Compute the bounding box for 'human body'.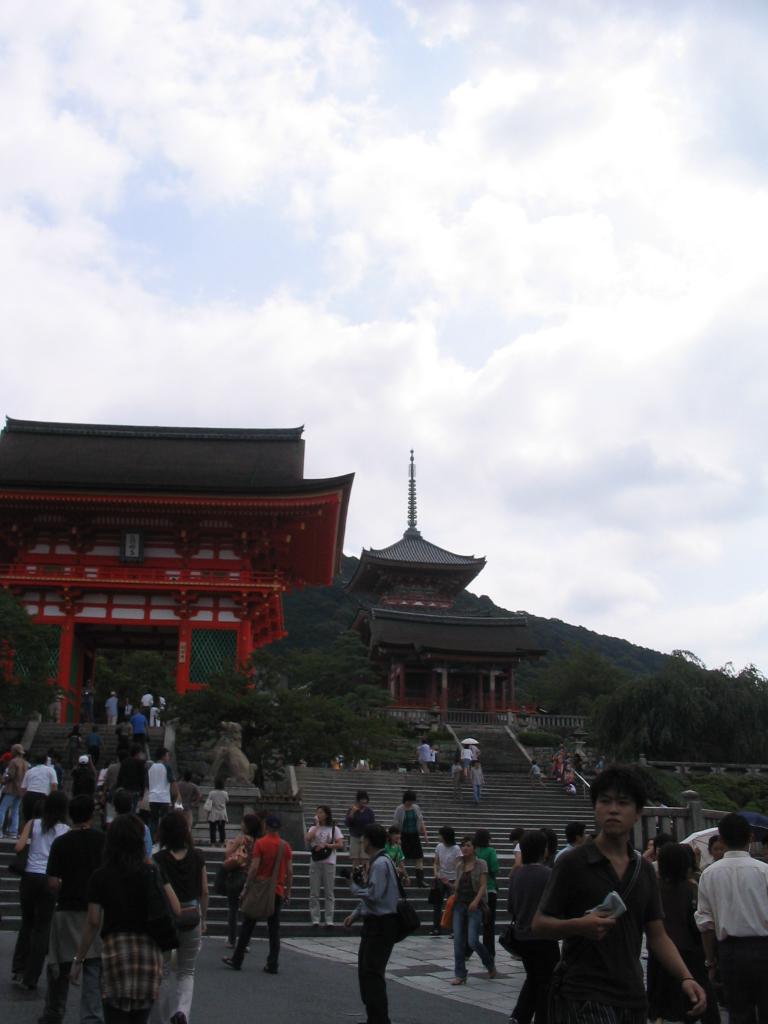
471 743 478 762.
